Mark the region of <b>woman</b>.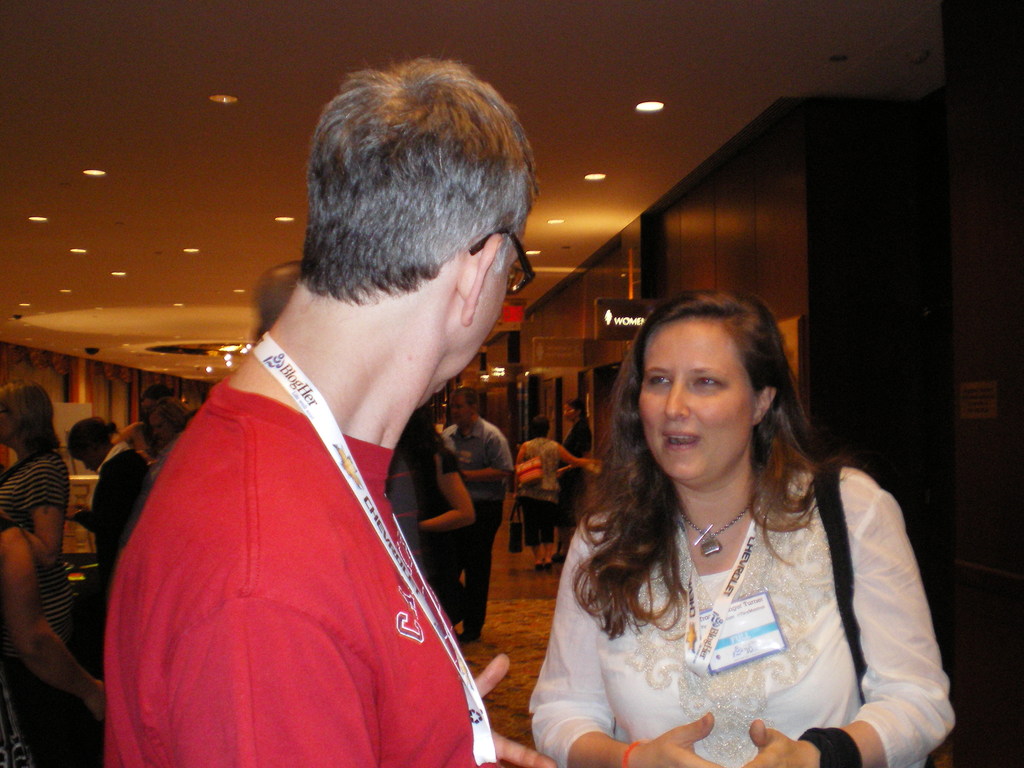
Region: [left=63, top=418, right=144, bottom=600].
